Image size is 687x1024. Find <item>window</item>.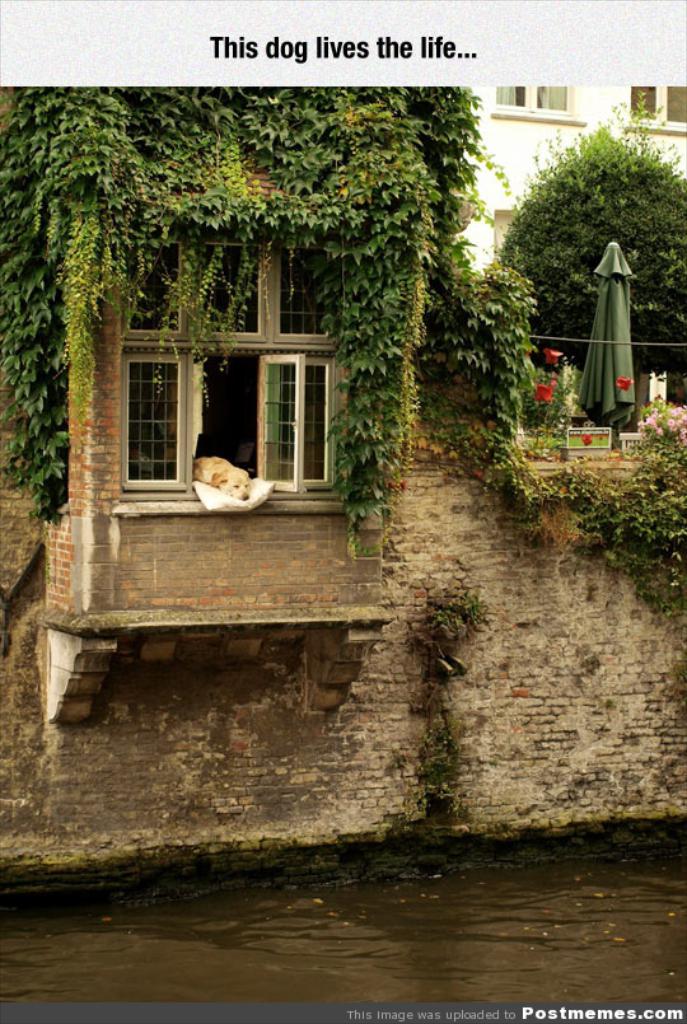
locate(490, 85, 576, 116).
